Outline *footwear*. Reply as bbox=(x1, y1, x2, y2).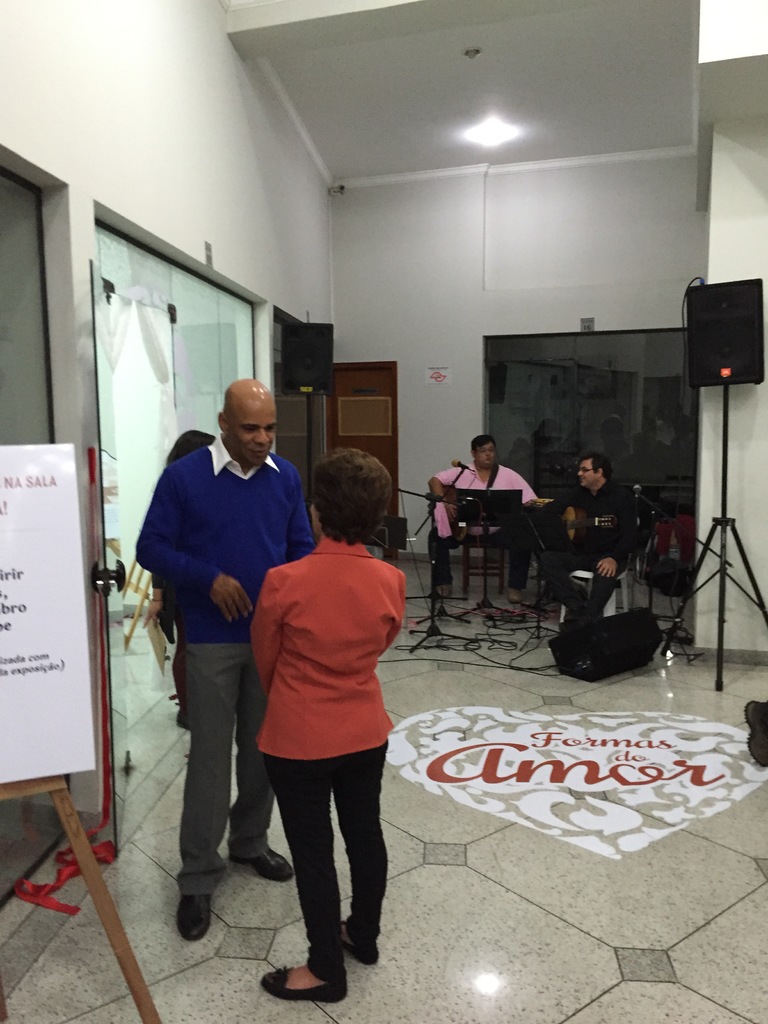
bbox=(557, 616, 604, 632).
